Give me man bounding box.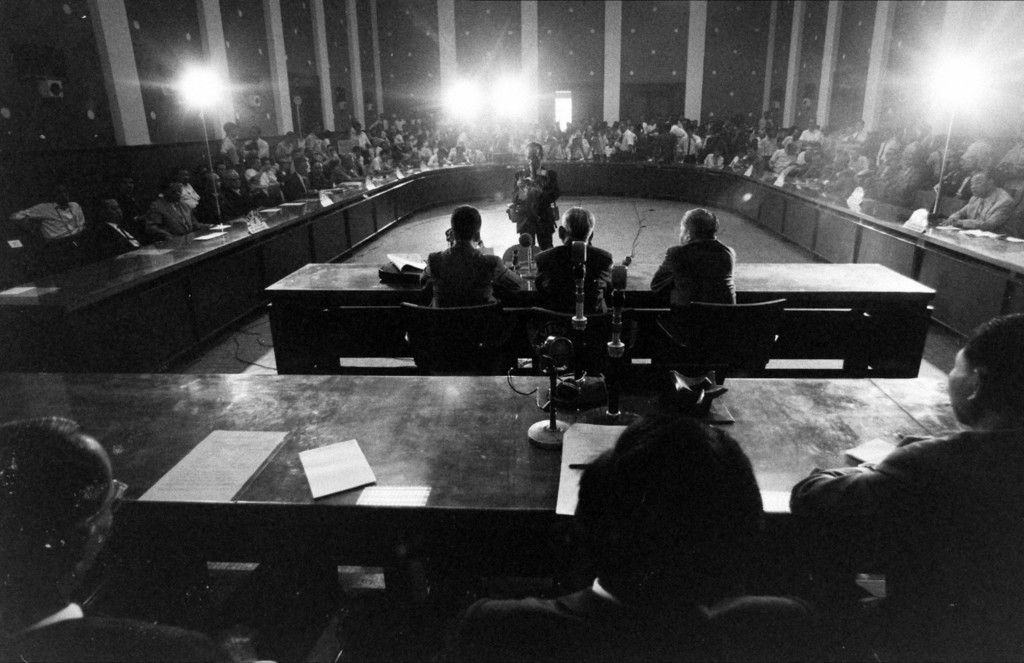
(14, 184, 86, 252).
